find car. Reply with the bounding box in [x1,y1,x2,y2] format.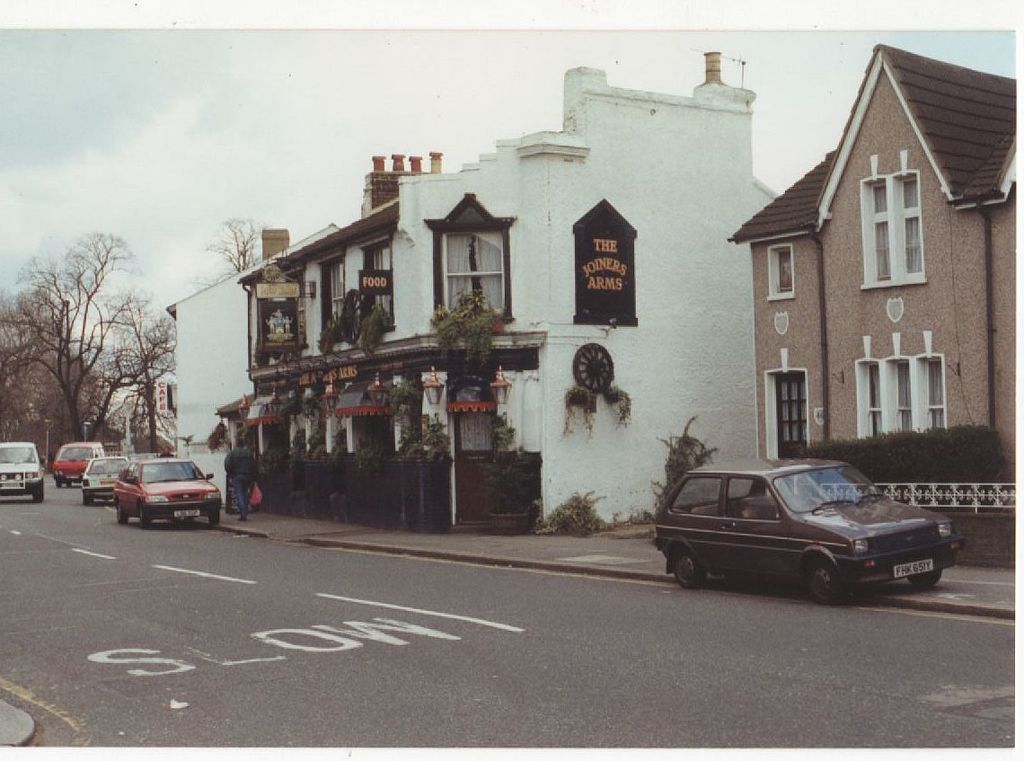
[75,458,124,502].
